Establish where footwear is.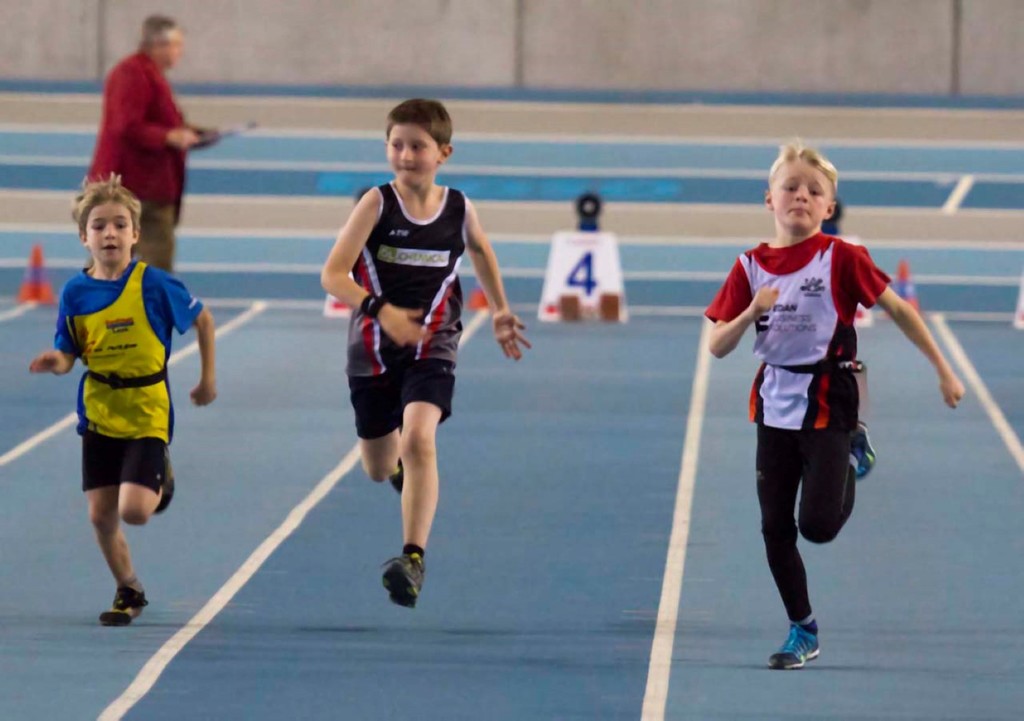
Established at (389,460,406,496).
